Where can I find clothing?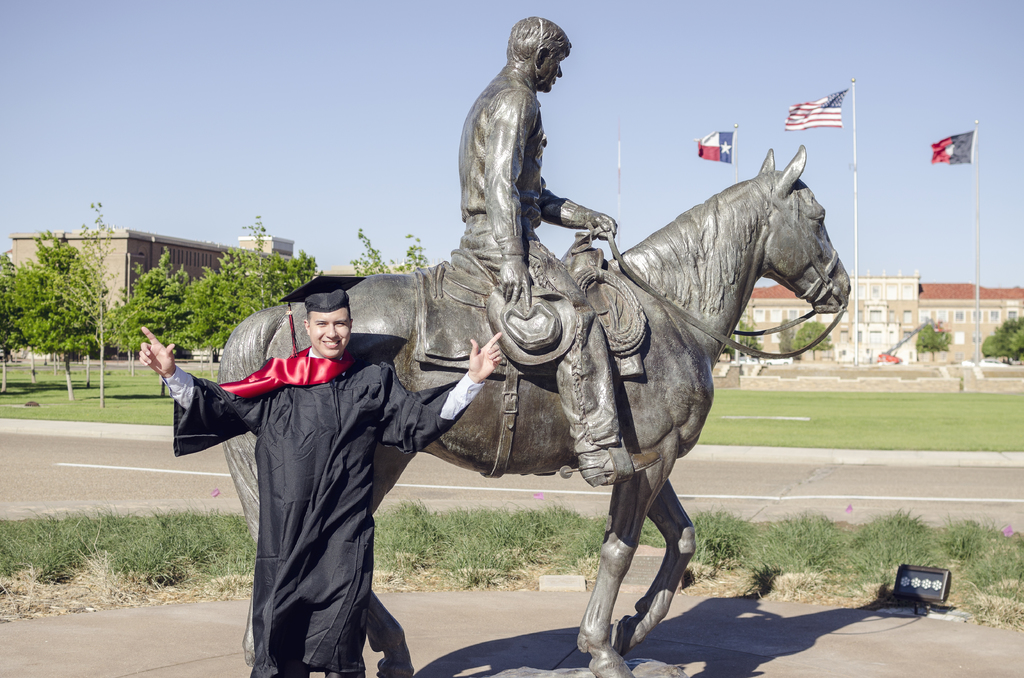
You can find it at BBox(163, 346, 485, 674).
